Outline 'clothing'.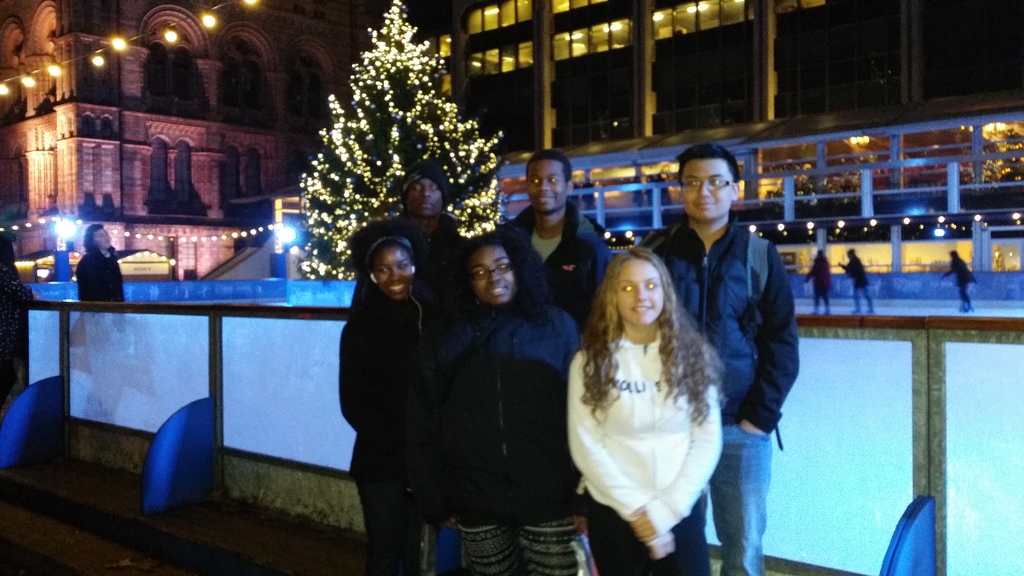
Outline: (82, 247, 121, 298).
